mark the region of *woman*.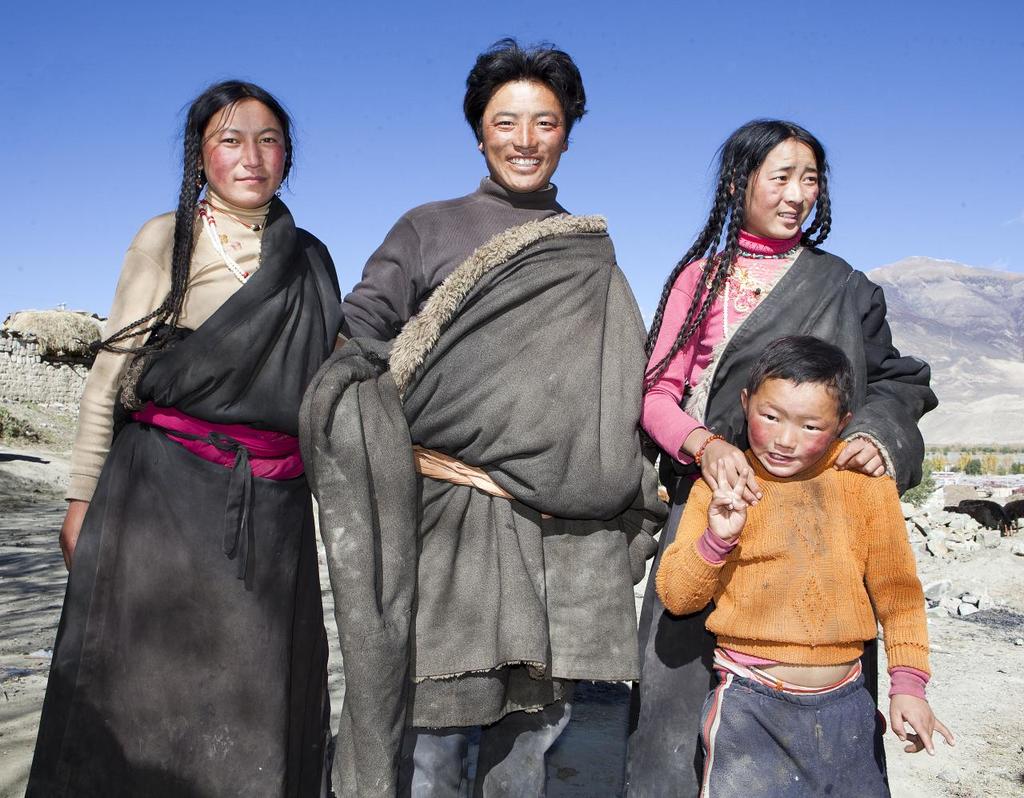
Region: <region>625, 115, 934, 797</region>.
